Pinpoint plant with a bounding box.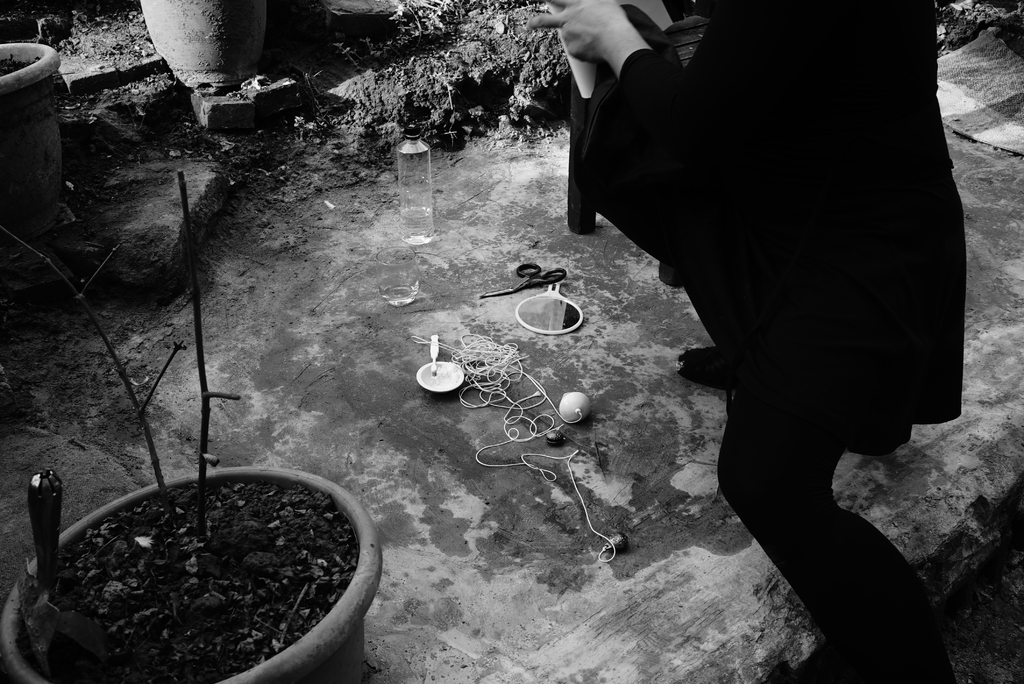
[408, 0, 463, 38].
